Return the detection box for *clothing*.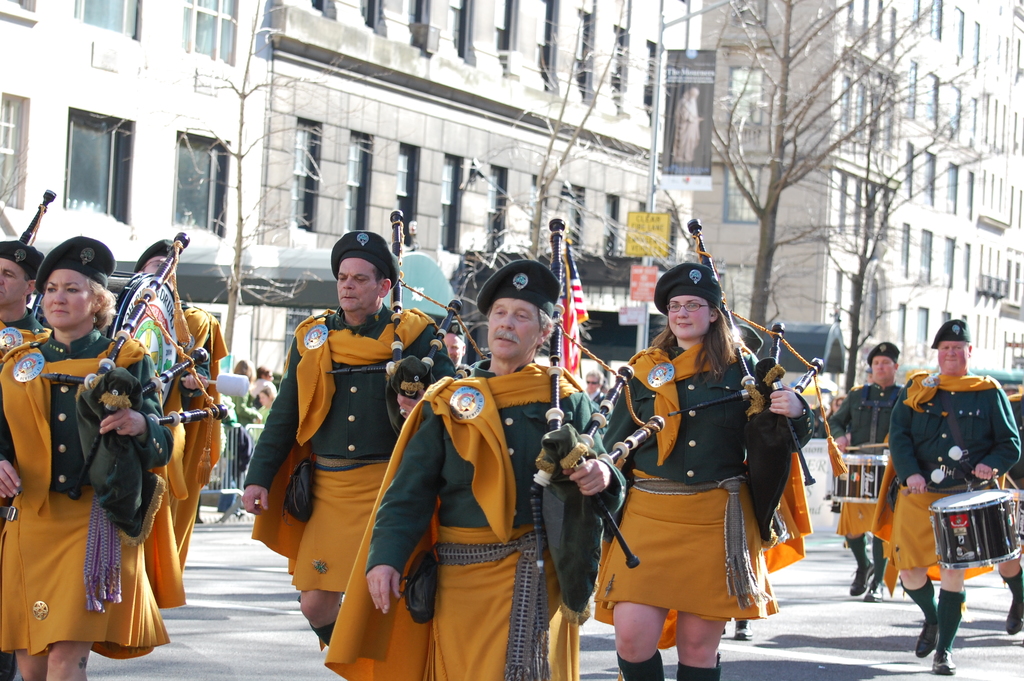
x1=330 y1=360 x2=603 y2=680.
